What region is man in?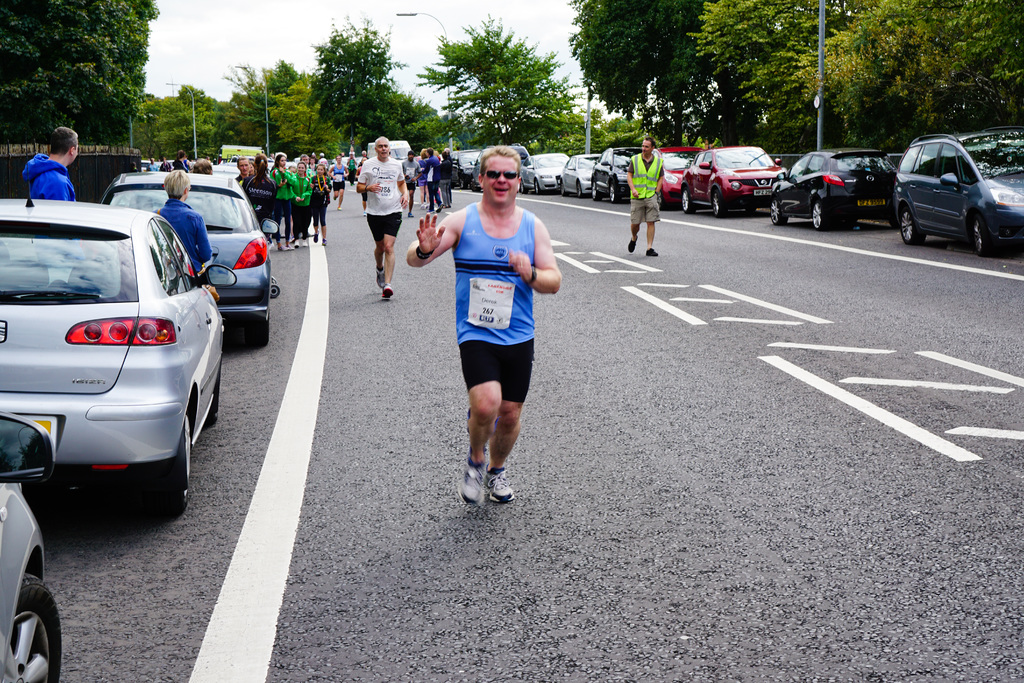
Rect(235, 156, 250, 191).
